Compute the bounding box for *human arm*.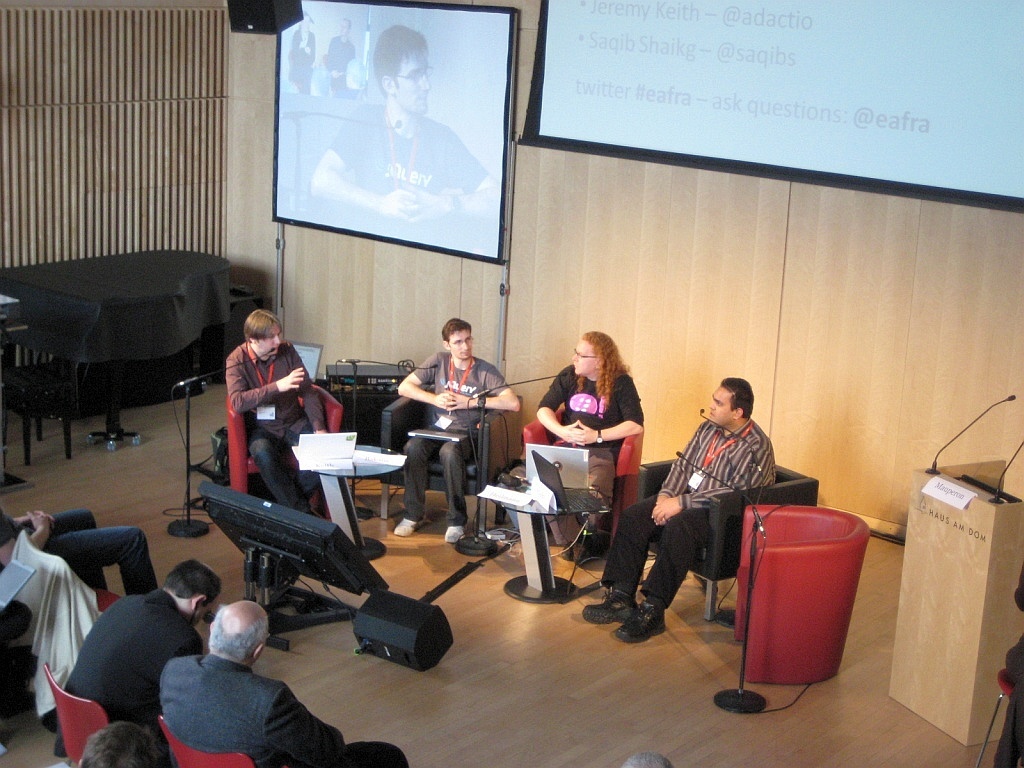
BBox(267, 691, 345, 767).
